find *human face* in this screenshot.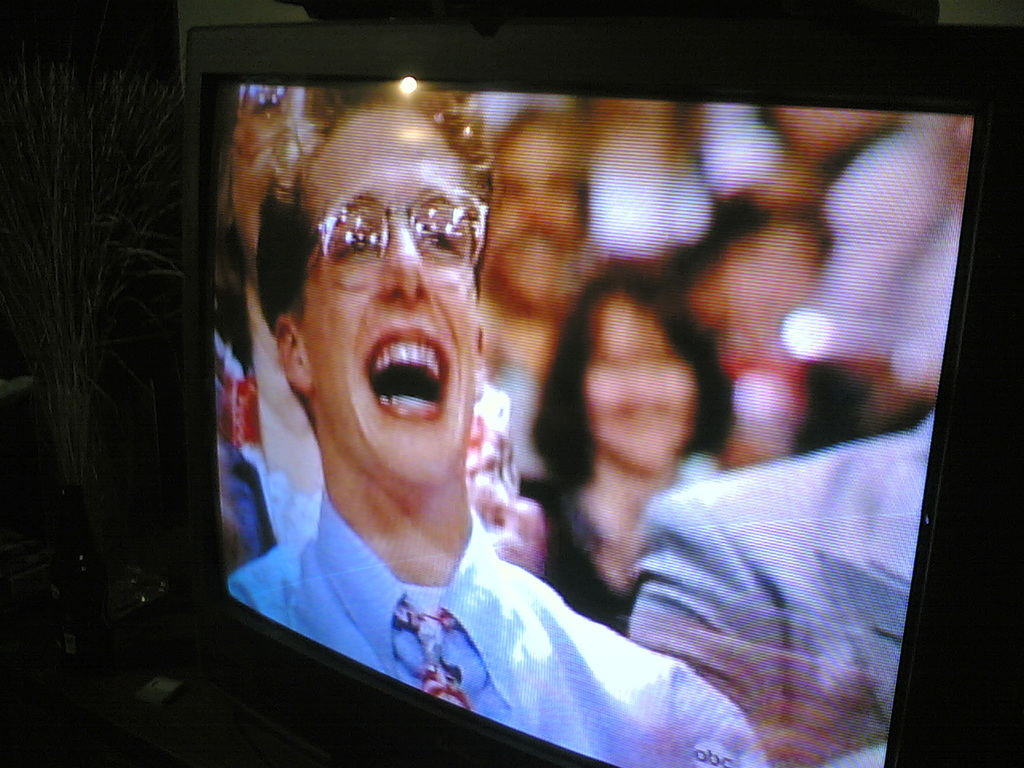
The bounding box for *human face* is {"x1": 300, "y1": 108, "x2": 476, "y2": 494}.
